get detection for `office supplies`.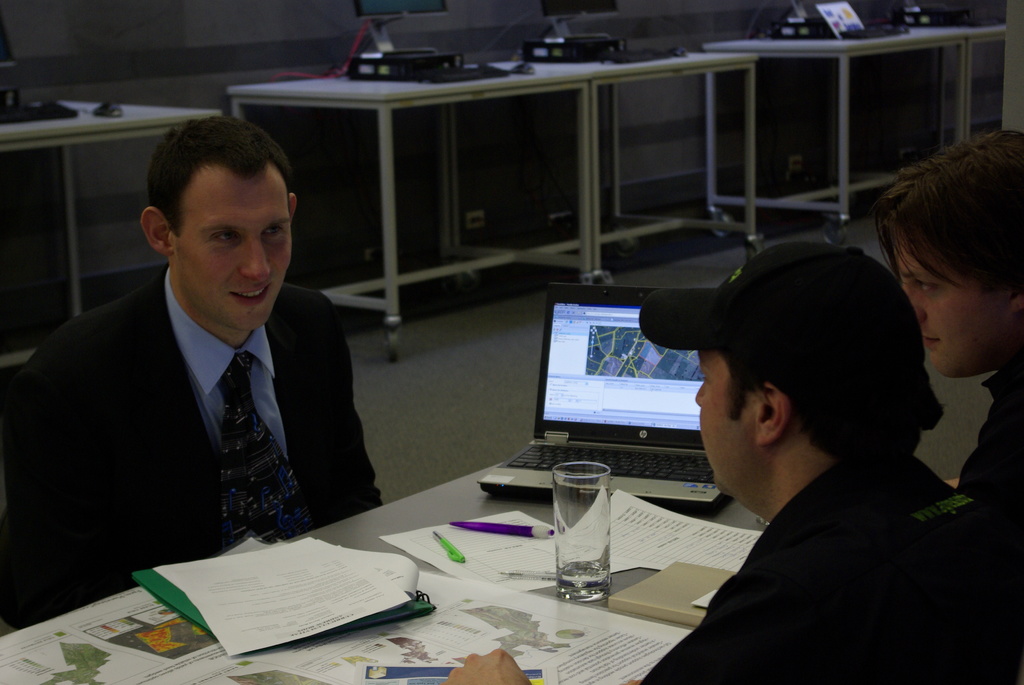
Detection: box(515, 42, 757, 278).
